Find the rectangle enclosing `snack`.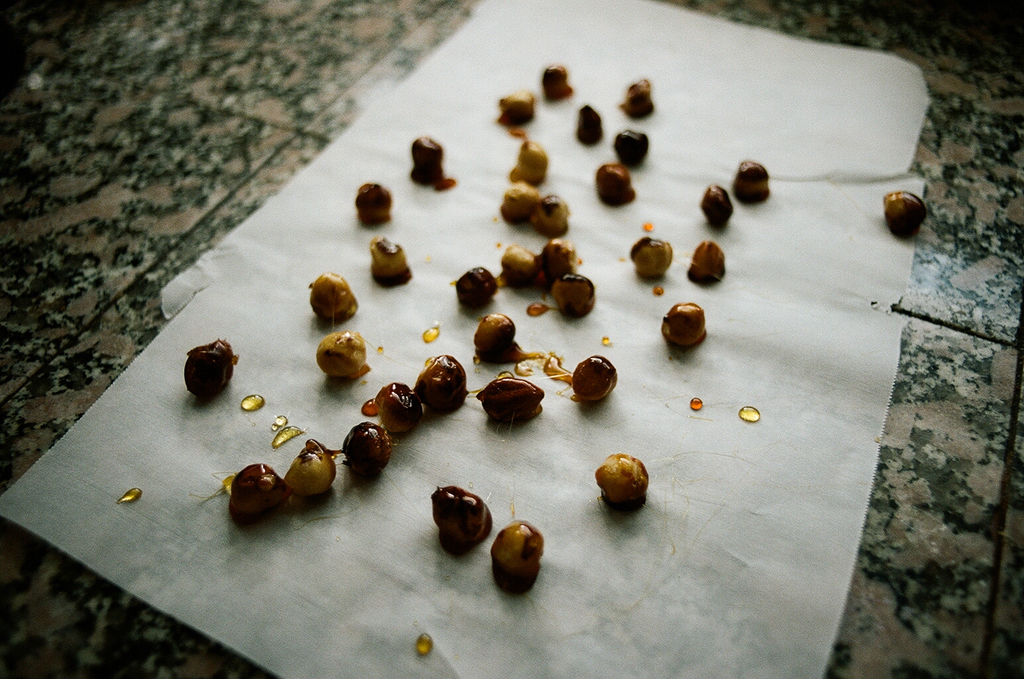
536,239,577,286.
